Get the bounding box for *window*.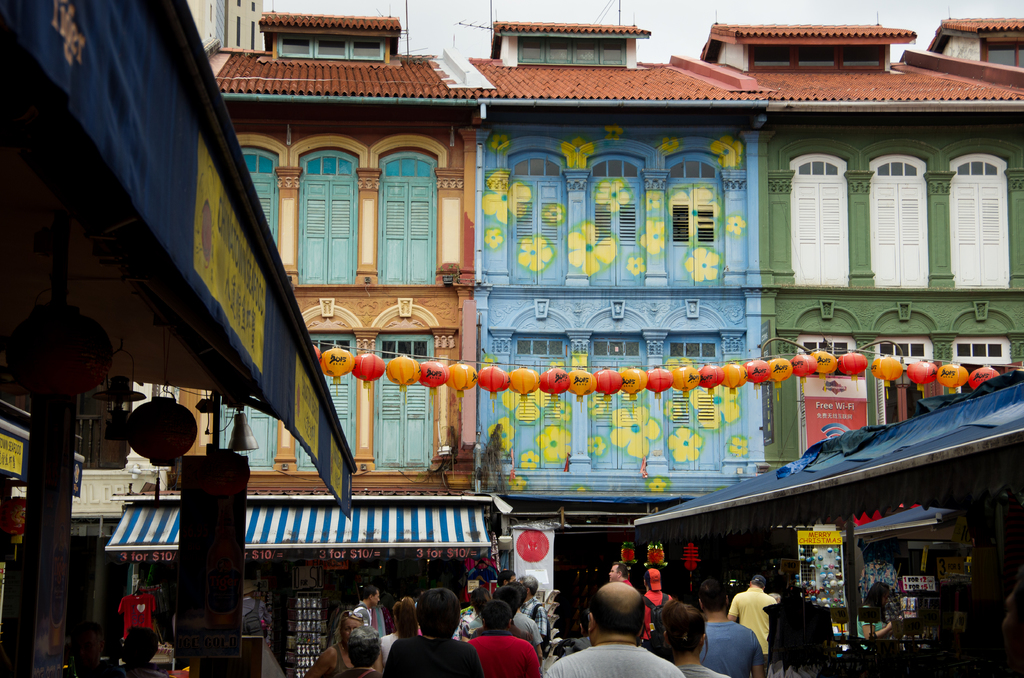
[x1=662, y1=330, x2=731, y2=476].
